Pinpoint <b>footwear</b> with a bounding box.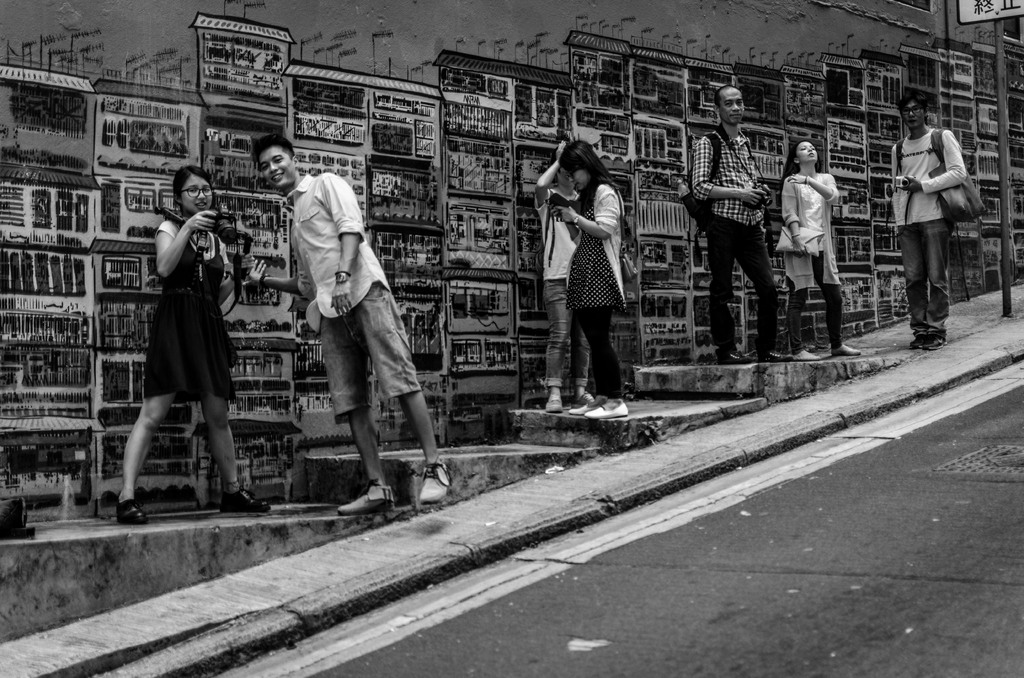
bbox(909, 330, 924, 347).
